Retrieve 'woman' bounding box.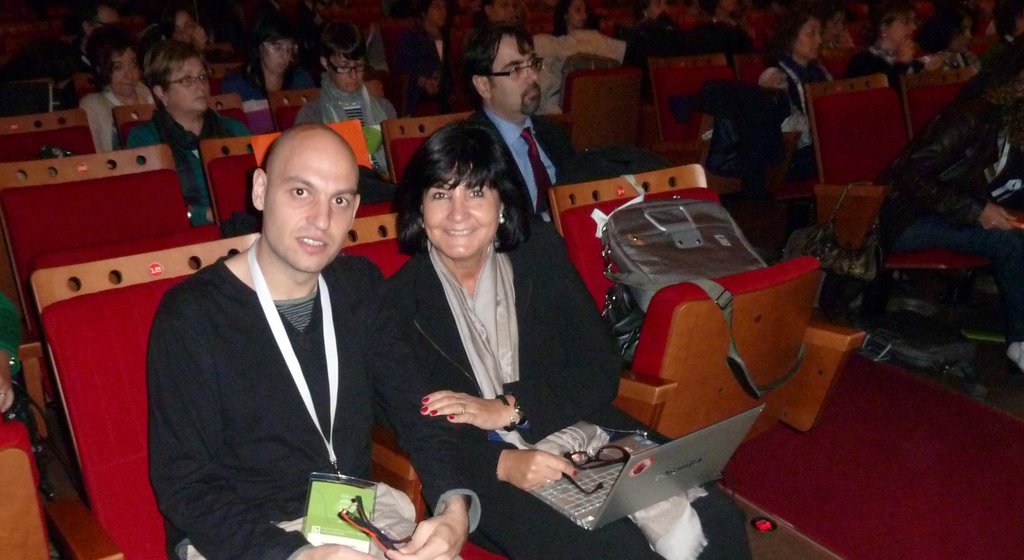
Bounding box: (903,54,1023,378).
